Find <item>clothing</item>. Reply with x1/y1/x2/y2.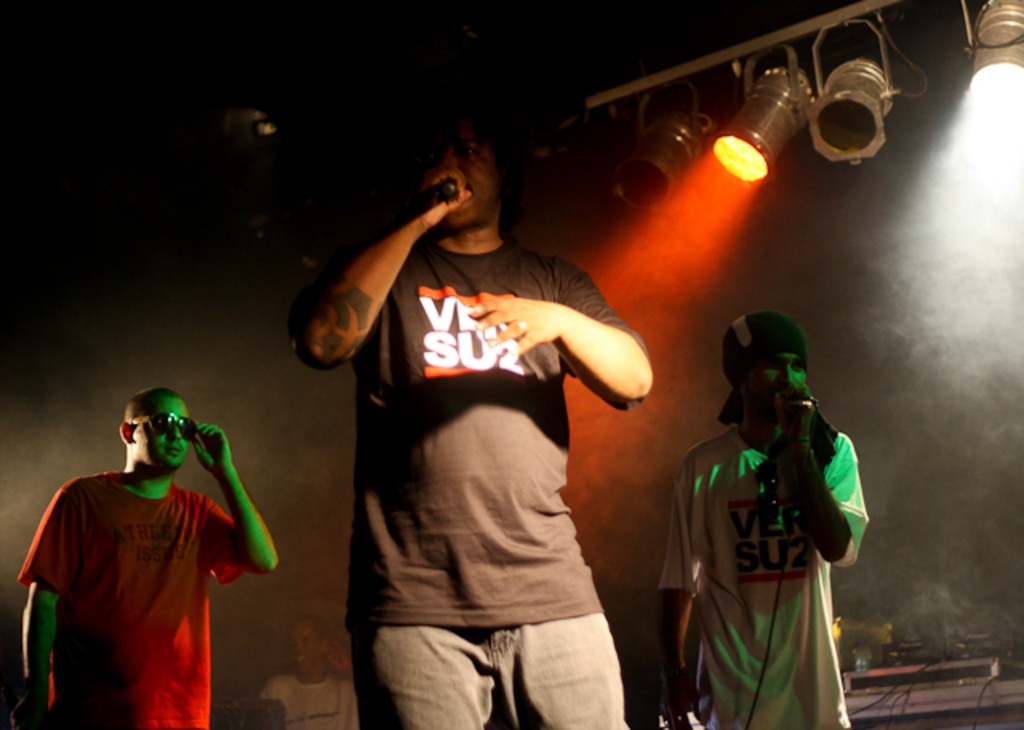
658/418/867/728.
